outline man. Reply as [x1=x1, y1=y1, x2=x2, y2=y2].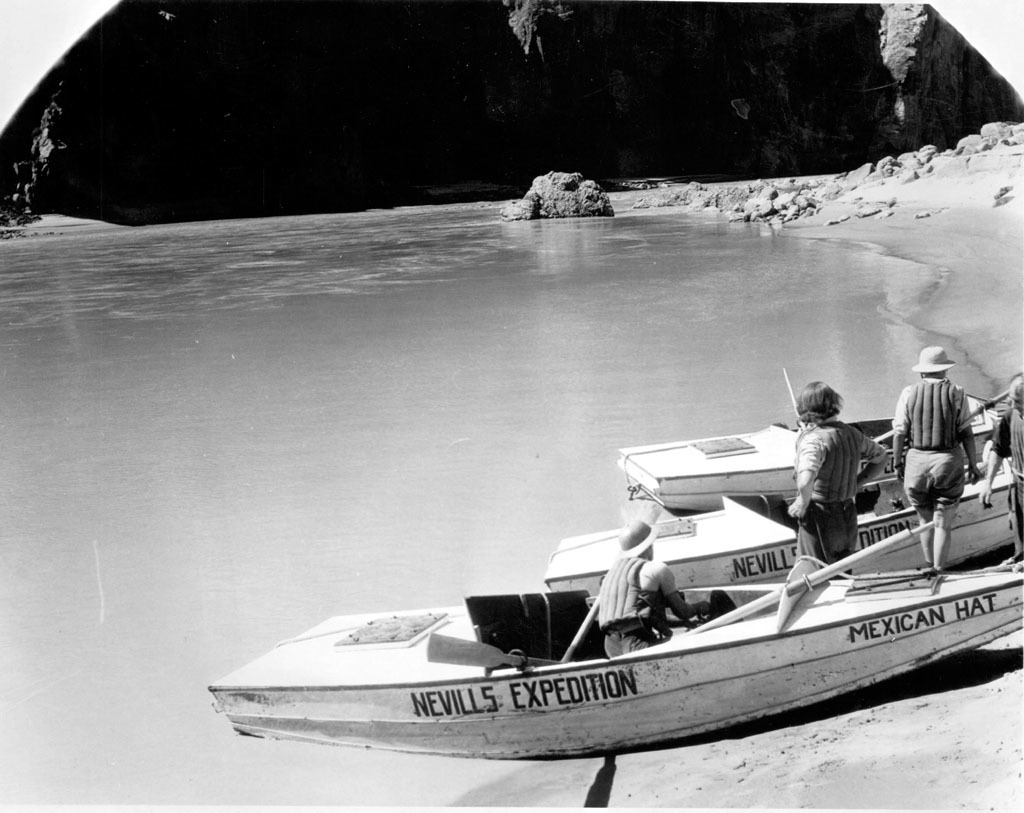
[x1=896, y1=345, x2=1002, y2=551].
